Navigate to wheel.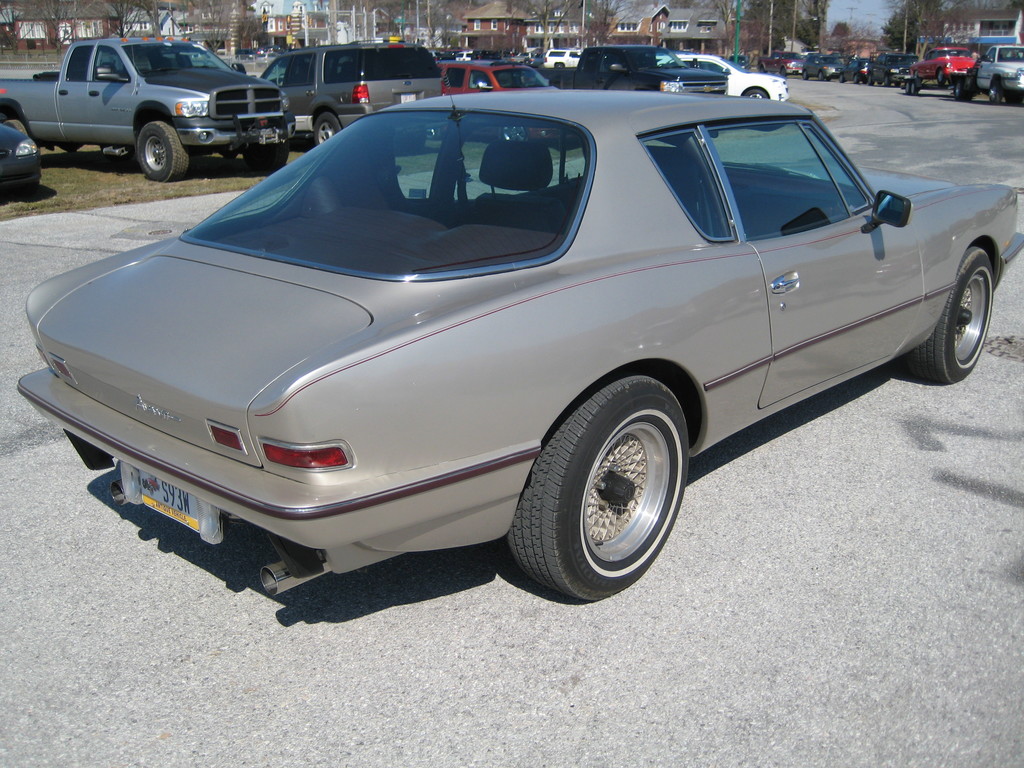
Navigation target: bbox=[139, 125, 188, 178].
